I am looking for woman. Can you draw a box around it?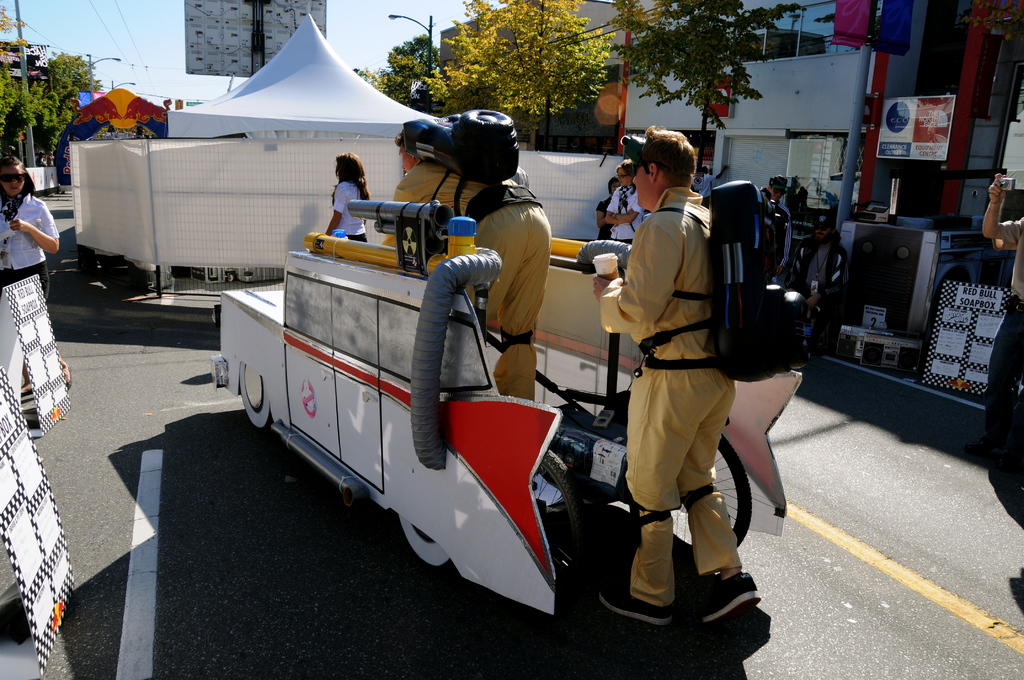
Sure, the bounding box is left=600, top=151, right=653, bottom=257.
